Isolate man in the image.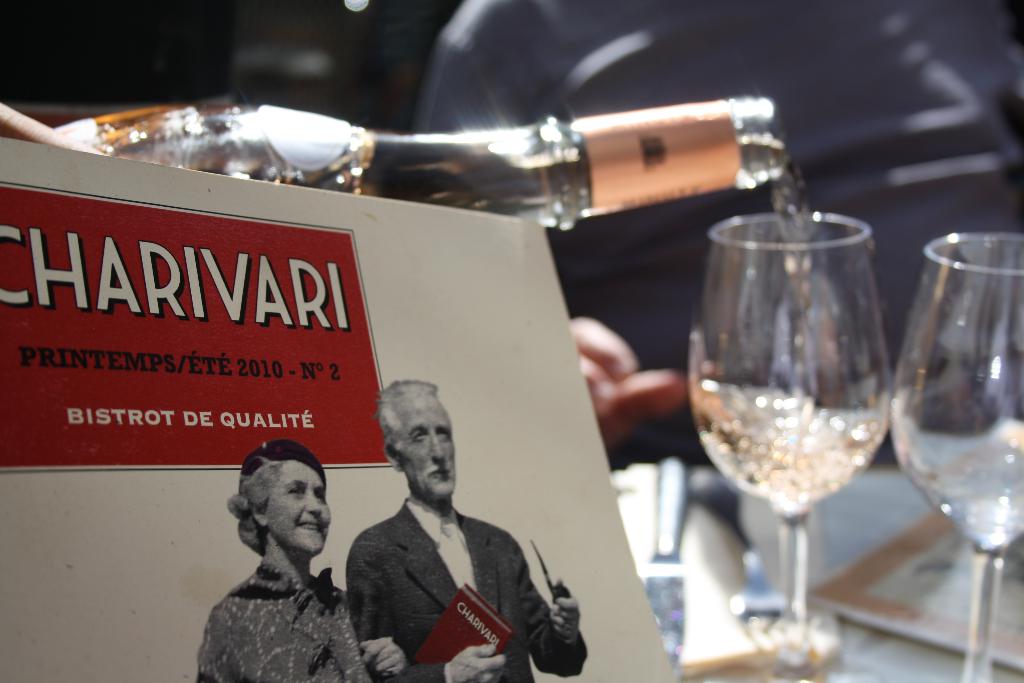
Isolated region: 345/378/589/682.
